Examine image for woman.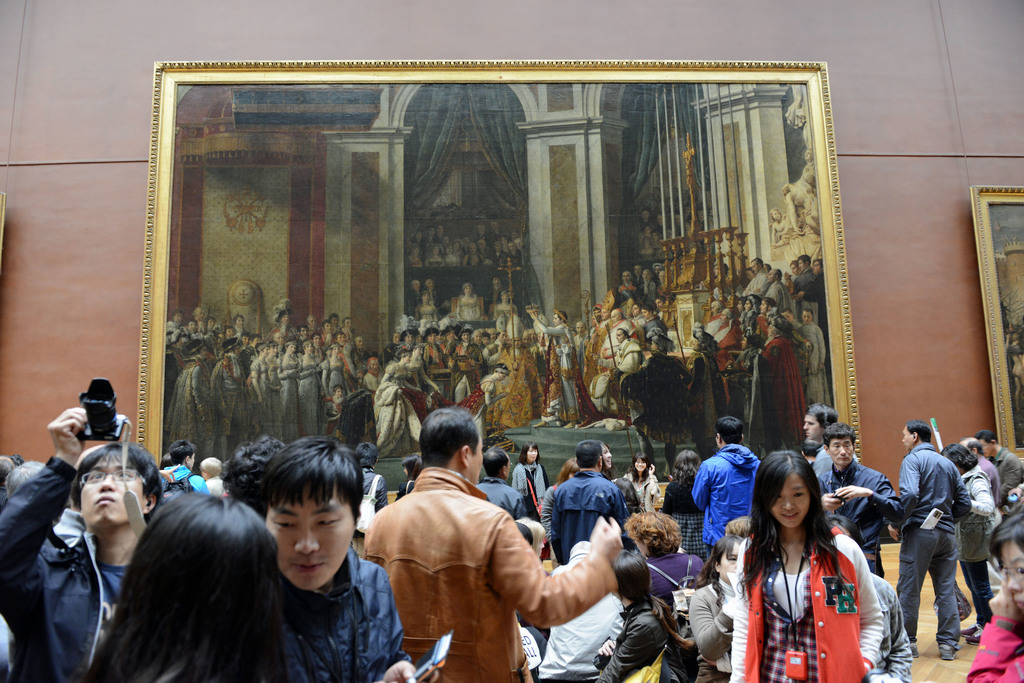
Examination result: detection(624, 450, 660, 512).
